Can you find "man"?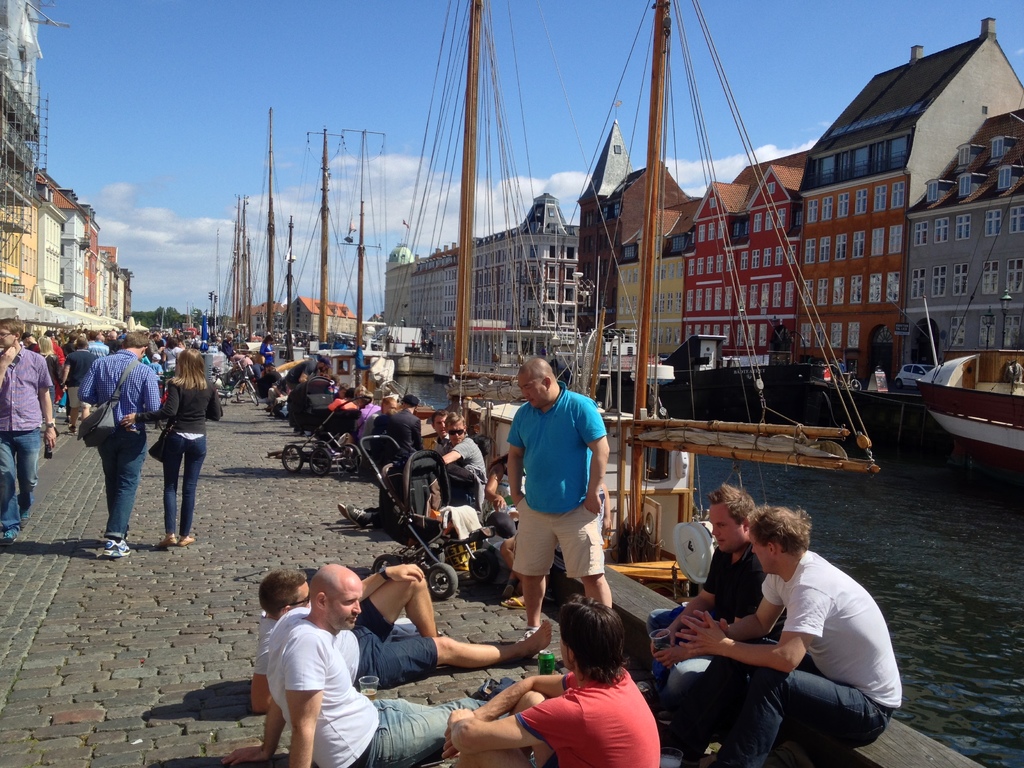
Yes, bounding box: region(675, 506, 902, 767).
